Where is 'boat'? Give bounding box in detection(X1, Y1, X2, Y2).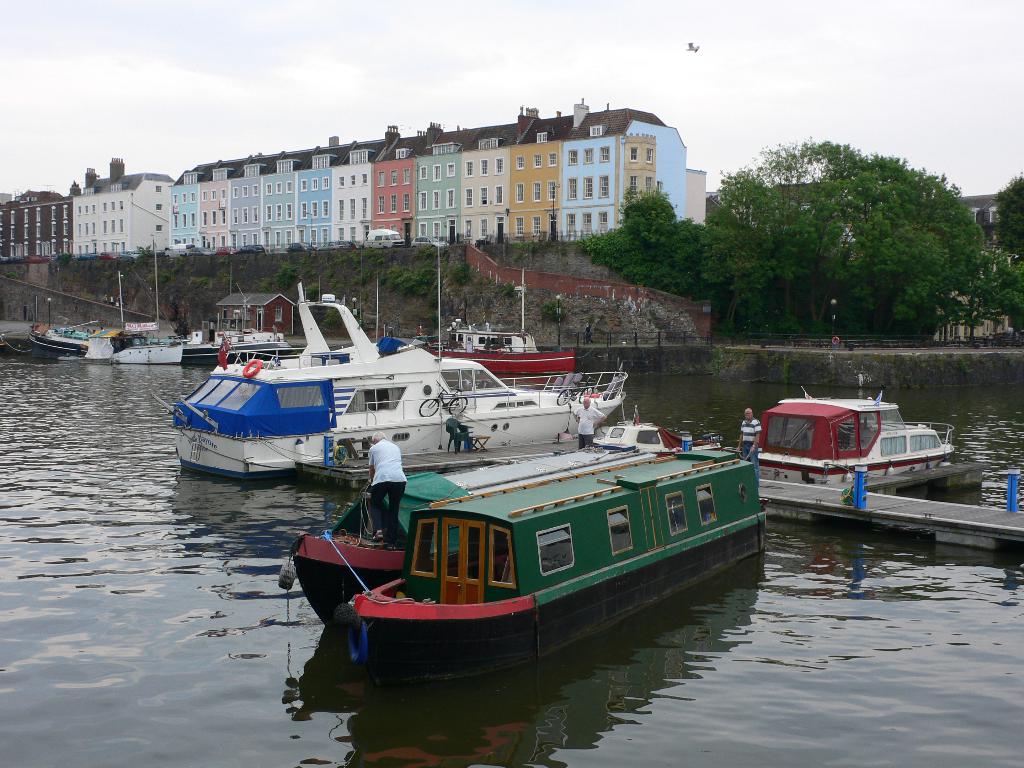
detection(427, 266, 543, 356).
